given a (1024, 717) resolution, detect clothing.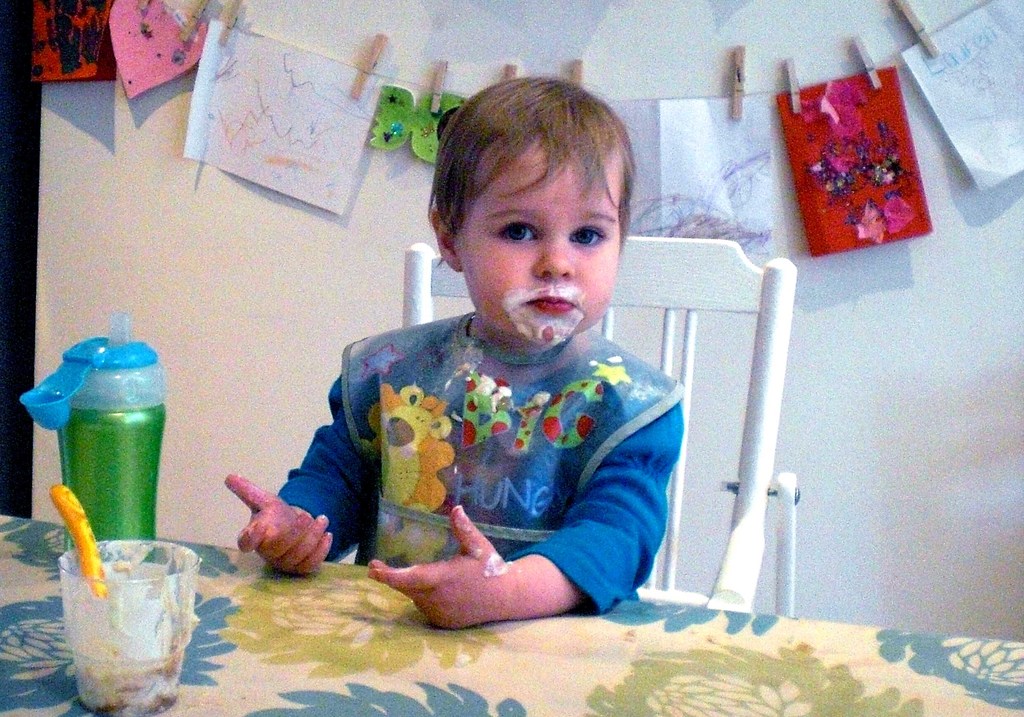
box(271, 309, 689, 615).
